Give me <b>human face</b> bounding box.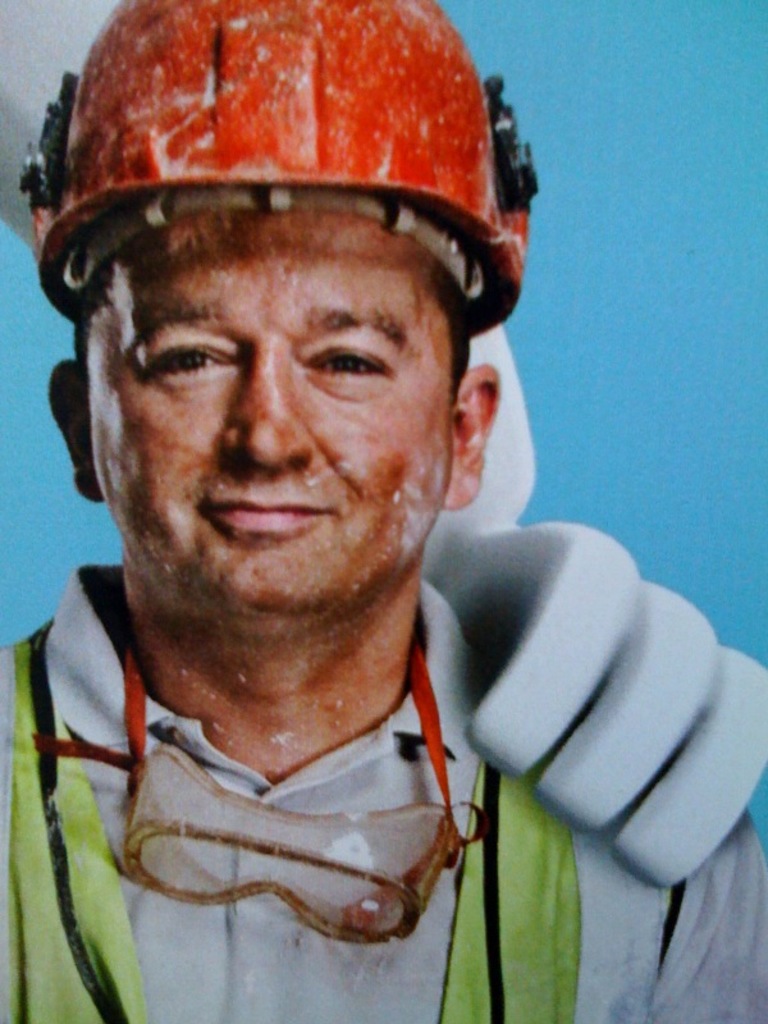
<bbox>92, 212, 452, 618</bbox>.
